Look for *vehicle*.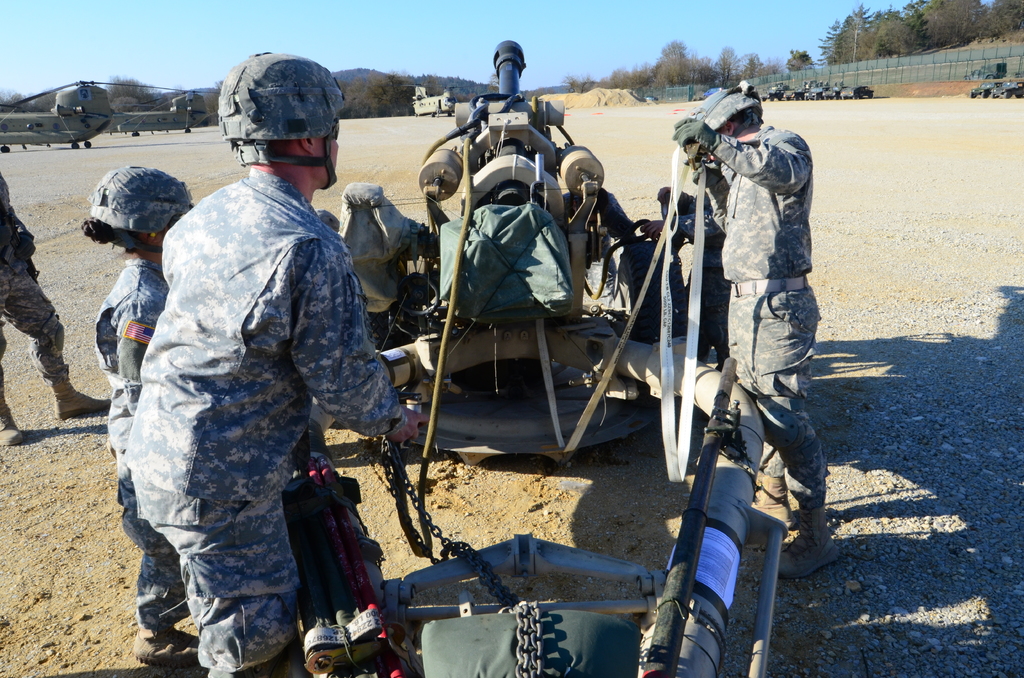
Found: 840:81:872:99.
